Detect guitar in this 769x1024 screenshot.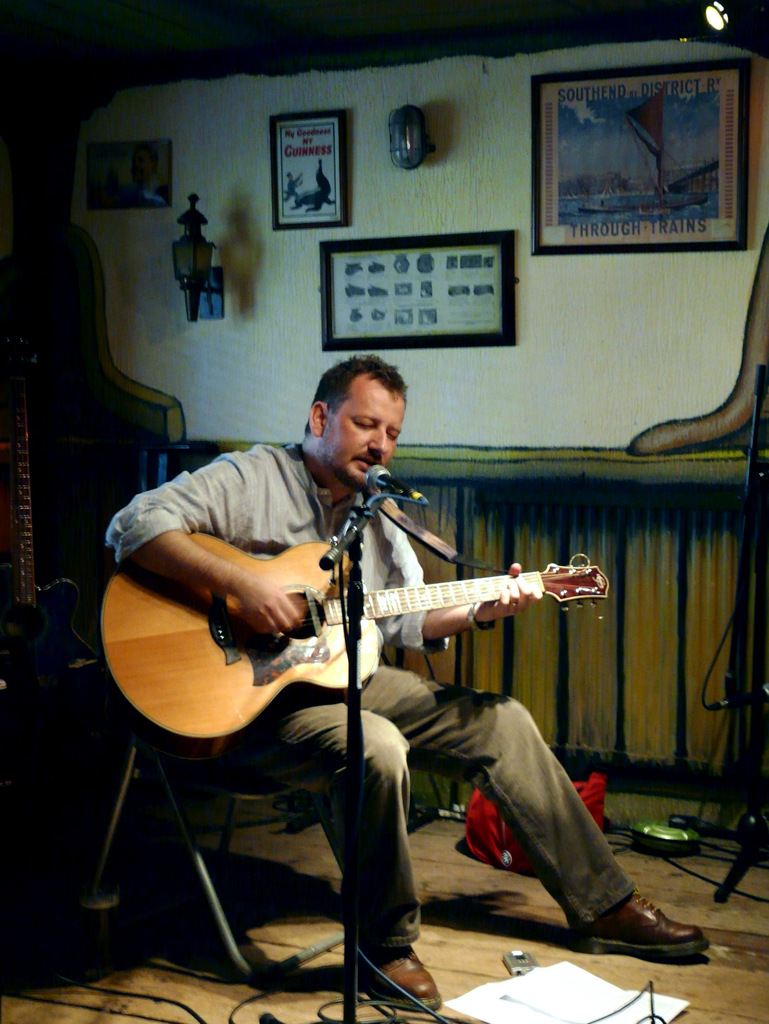
Detection: 103:524:634:743.
